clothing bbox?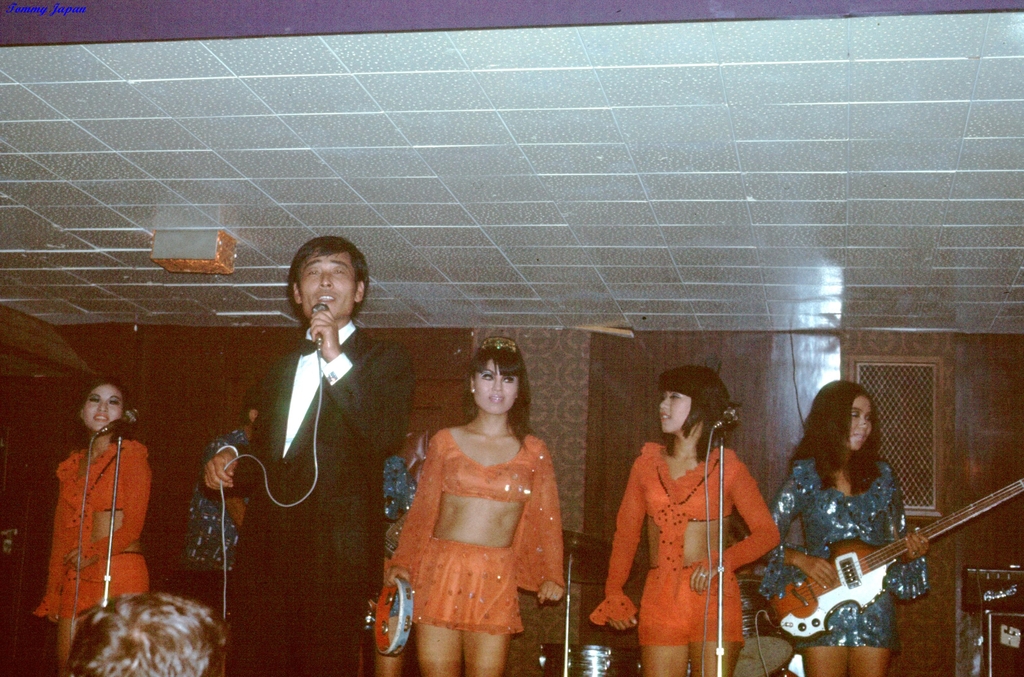
x1=387, y1=453, x2=413, y2=528
